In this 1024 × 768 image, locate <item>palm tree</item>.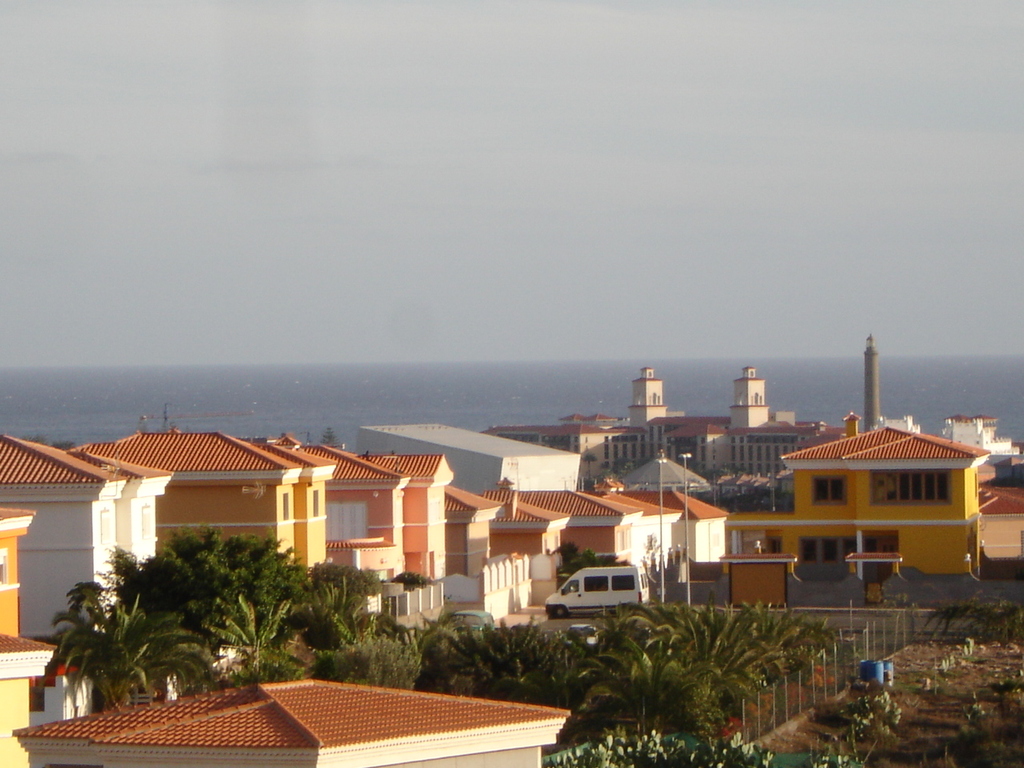
Bounding box: l=278, t=546, r=388, b=676.
